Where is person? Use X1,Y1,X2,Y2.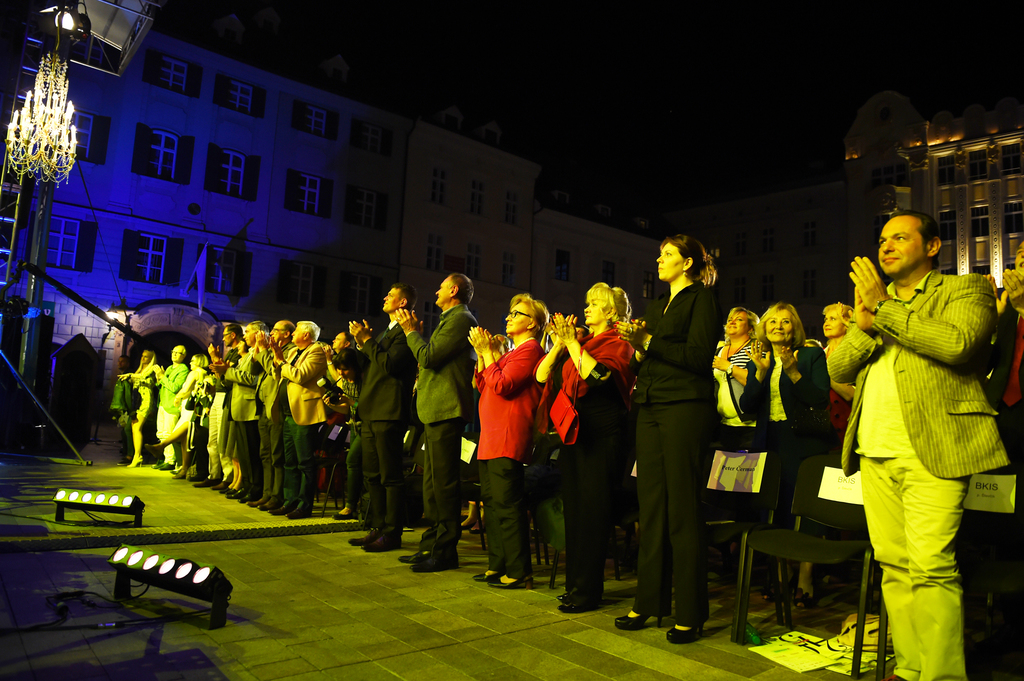
477,291,554,586.
